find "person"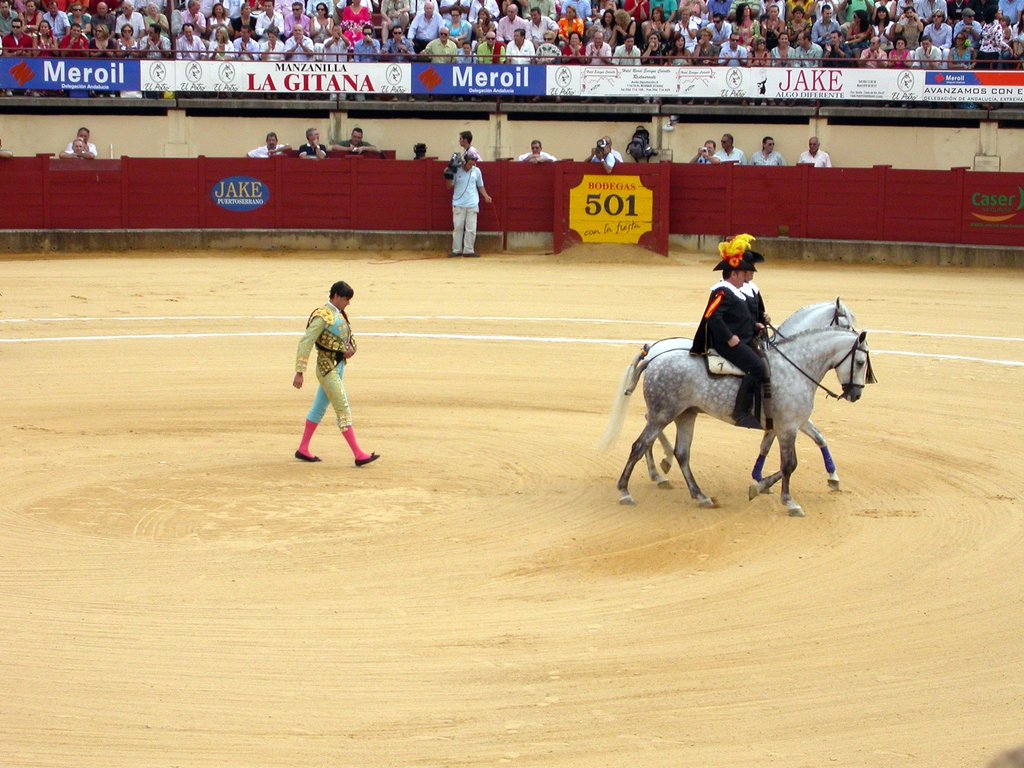
l=56, t=141, r=92, b=159
